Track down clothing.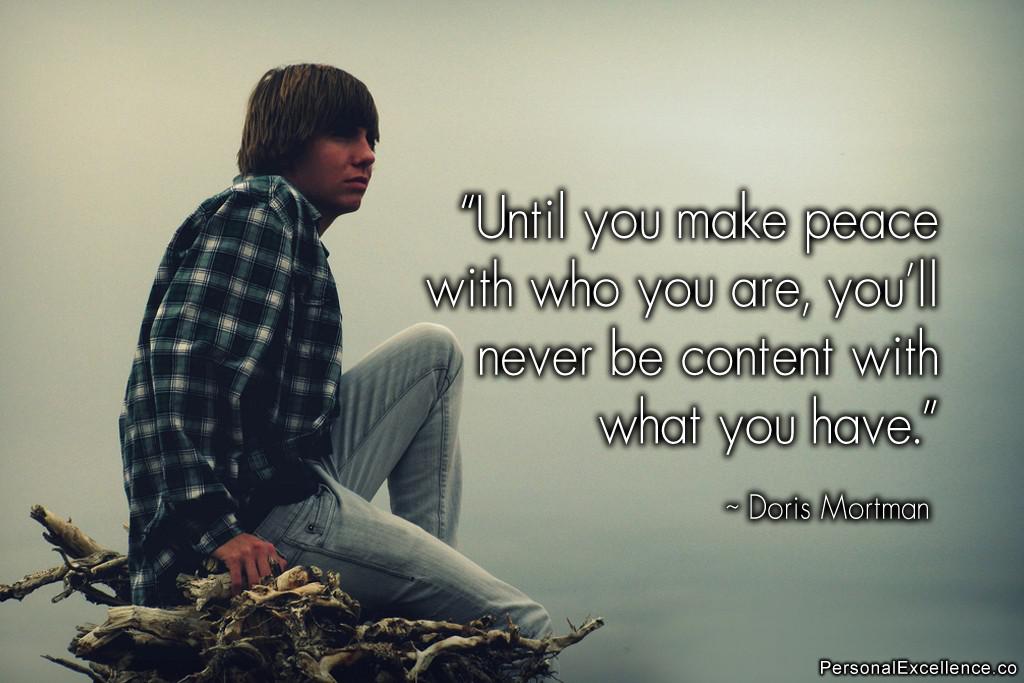
Tracked to Rect(119, 166, 563, 653).
